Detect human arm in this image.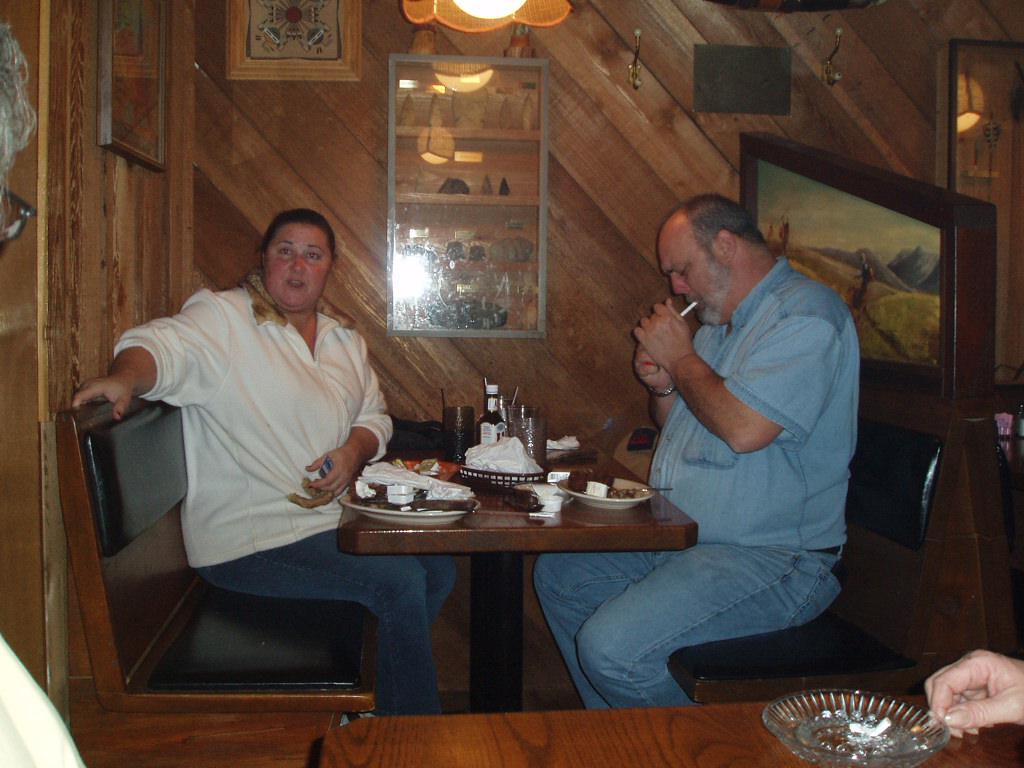
Detection: 66:284:222:425.
